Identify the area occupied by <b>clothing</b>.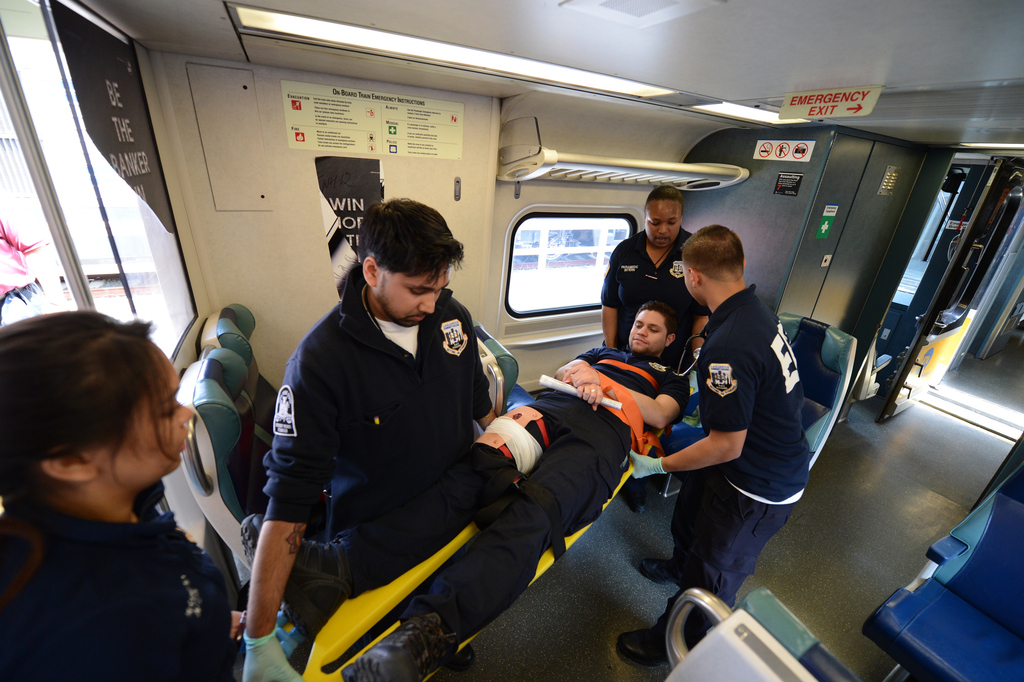
Area: <box>598,222,708,418</box>.
